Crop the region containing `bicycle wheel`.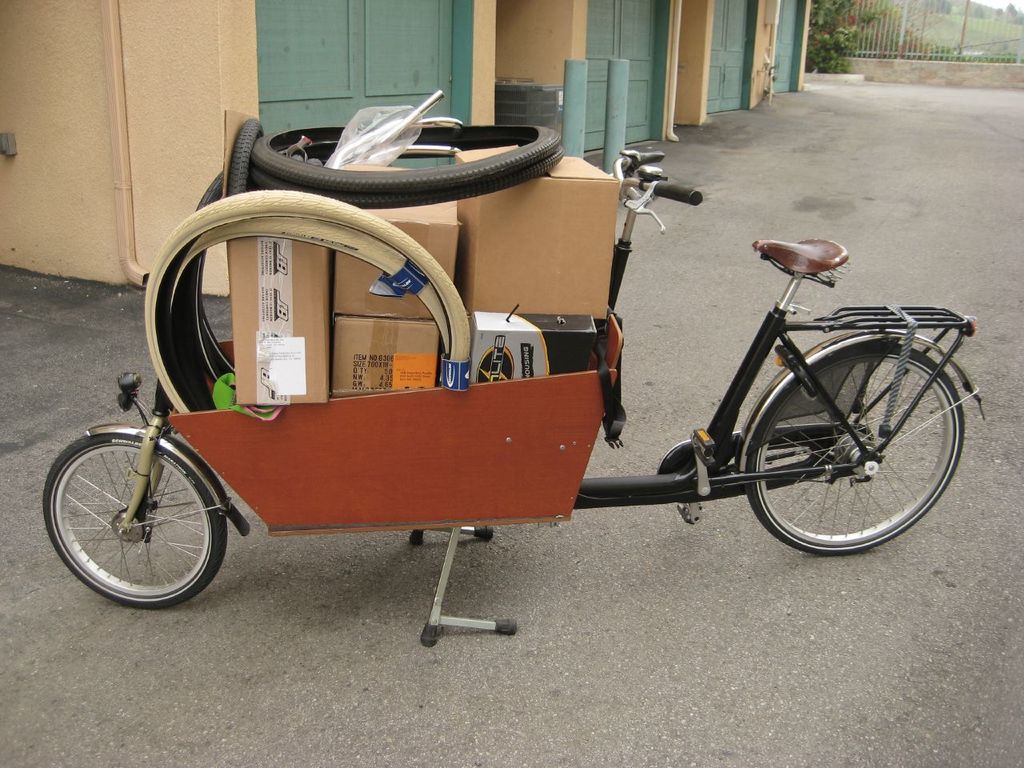
Crop region: 147 192 467 435.
